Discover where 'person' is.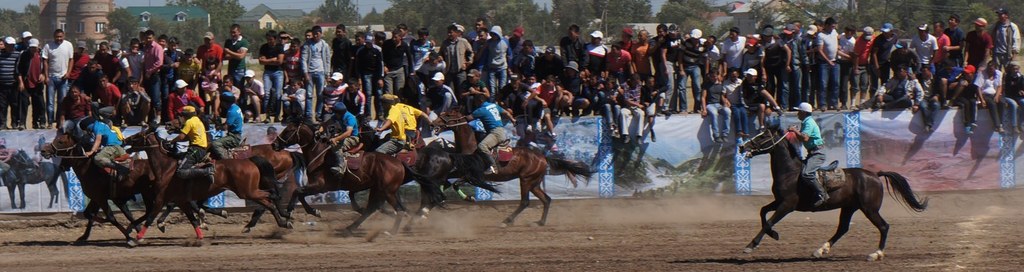
Discovered at region(13, 27, 54, 141).
